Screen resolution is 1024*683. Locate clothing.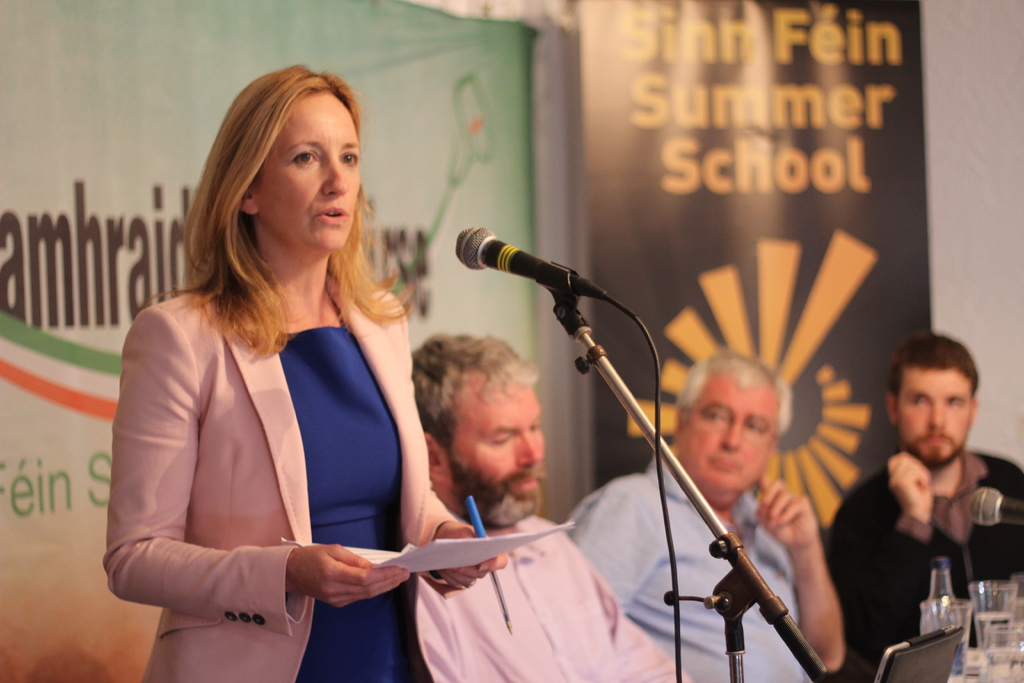
x1=571 y1=457 x2=804 y2=682.
